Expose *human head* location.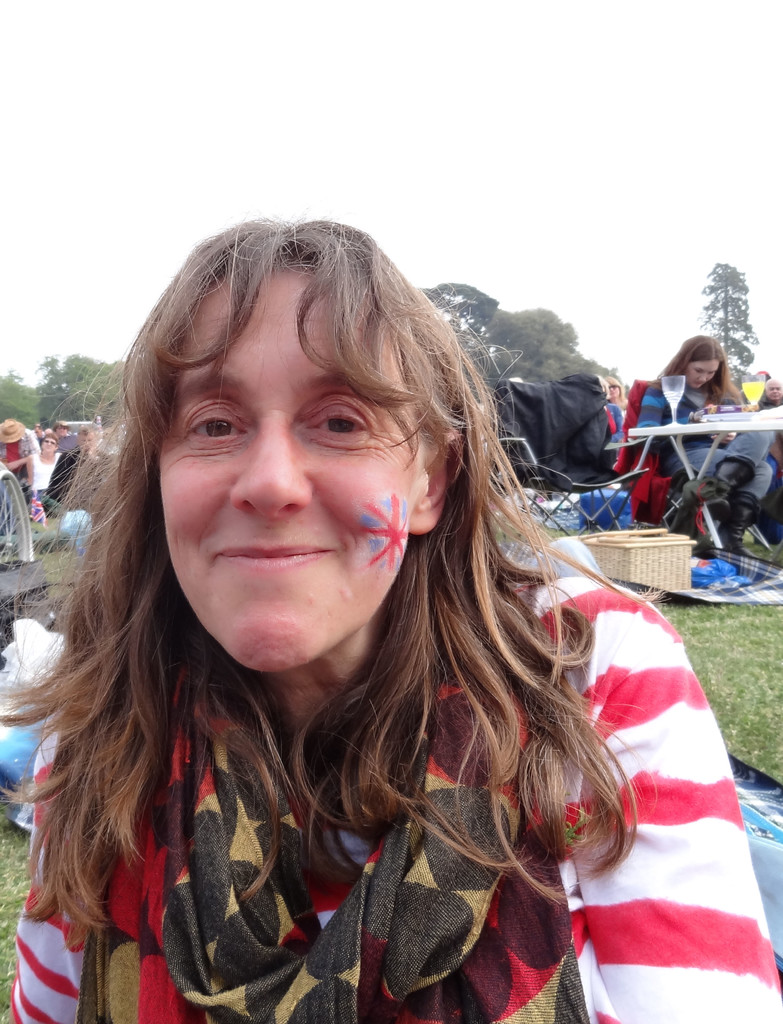
Exposed at [765, 382, 782, 401].
